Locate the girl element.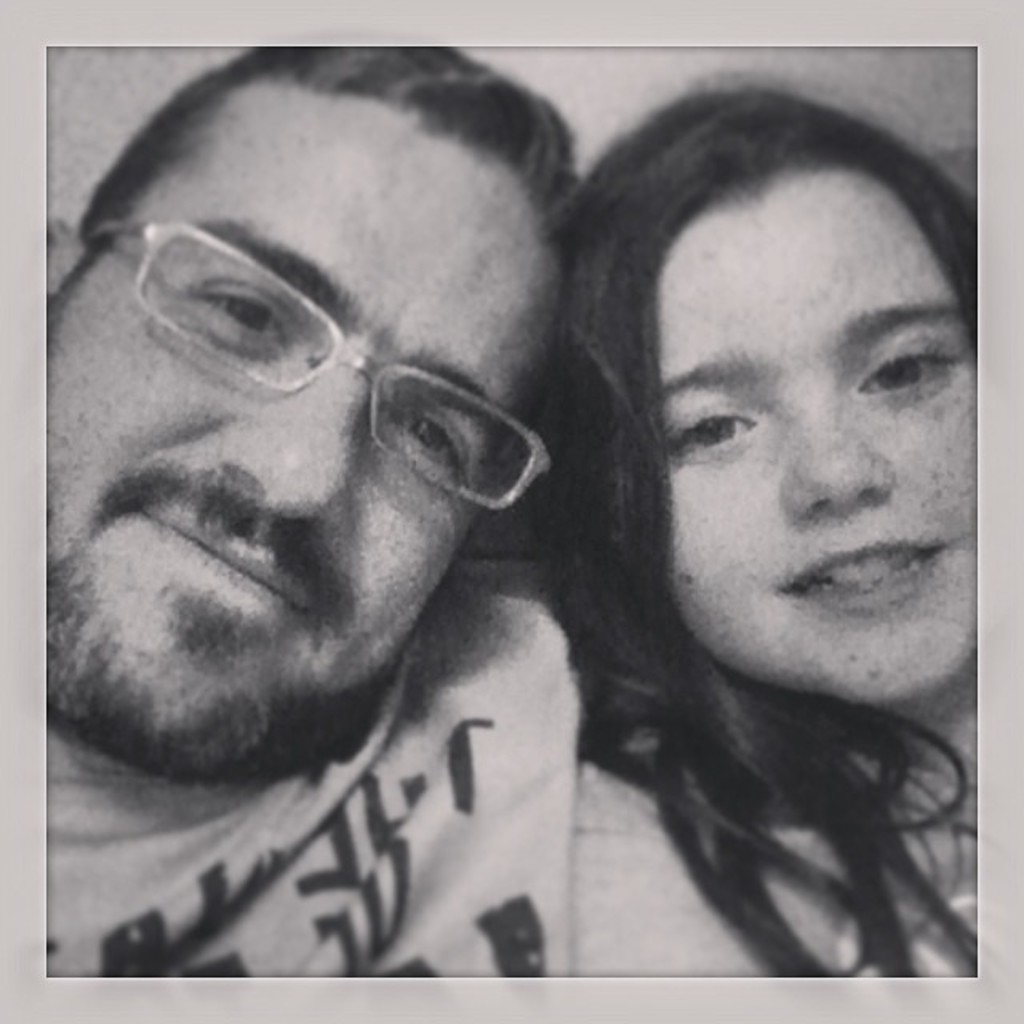
Element bbox: (left=544, top=82, right=978, bottom=981).
